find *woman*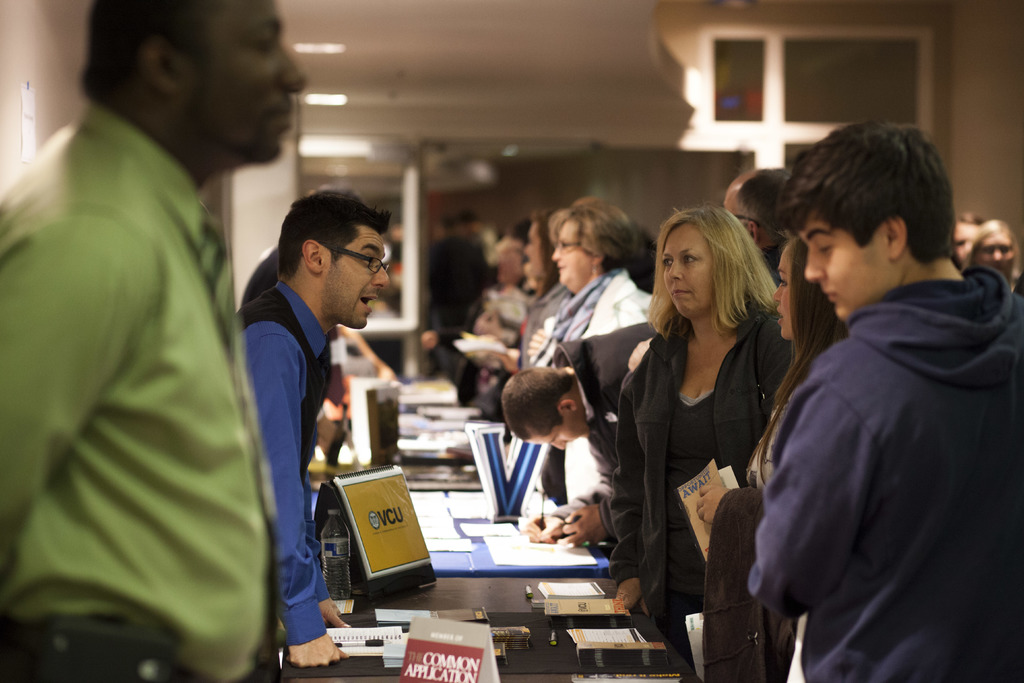
(x1=956, y1=213, x2=983, y2=261)
